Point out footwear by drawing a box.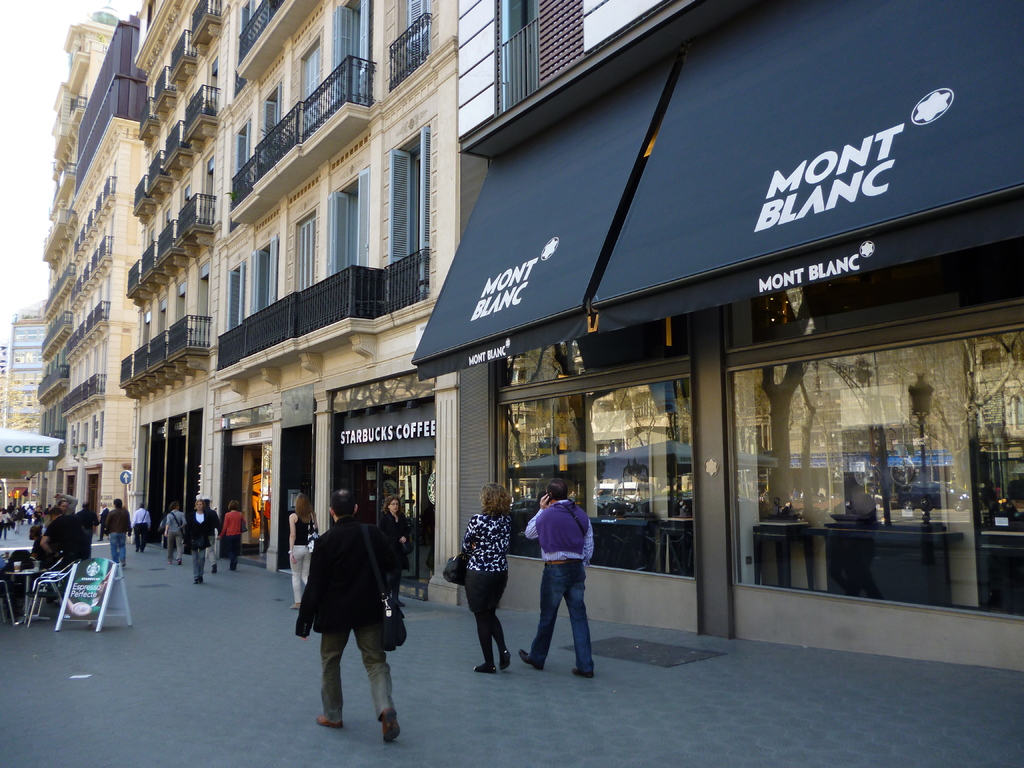
(left=385, top=710, right=401, bottom=747).
